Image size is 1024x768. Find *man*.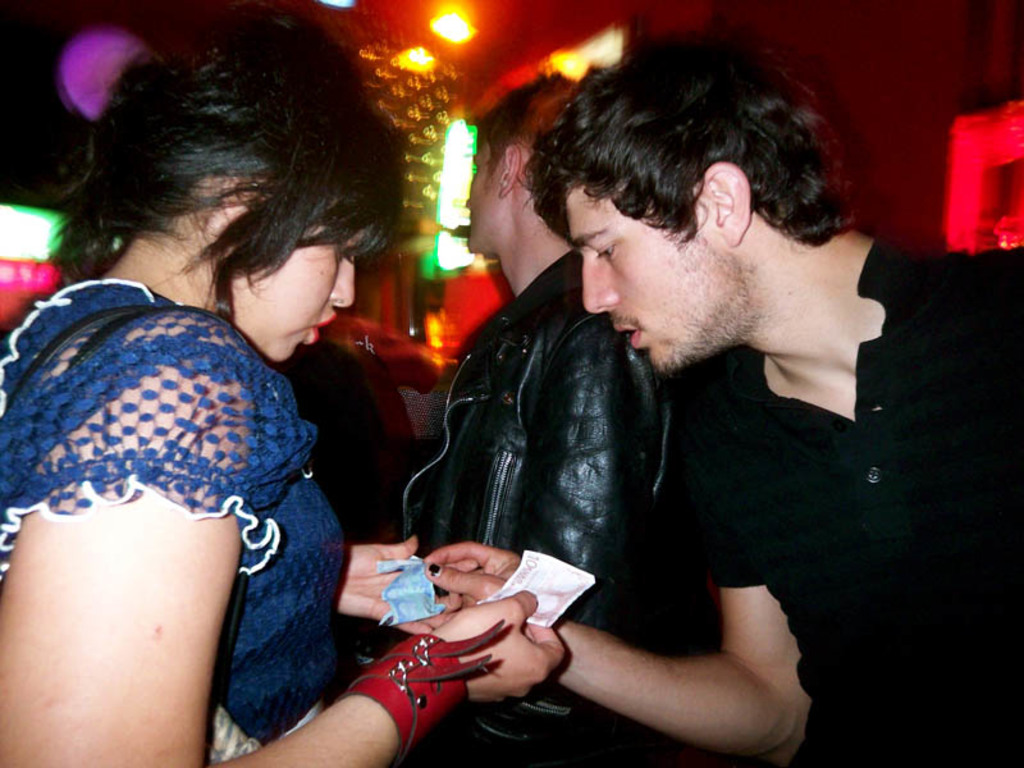
BBox(413, 70, 676, 767).
